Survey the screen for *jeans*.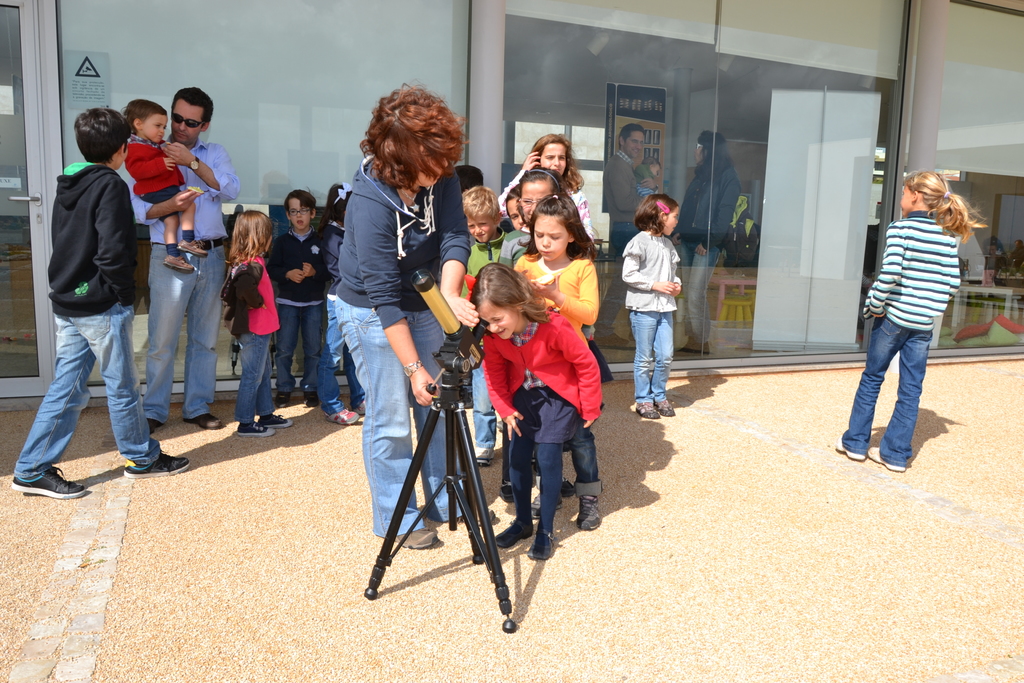
Survey found: 263 304 332 390.
